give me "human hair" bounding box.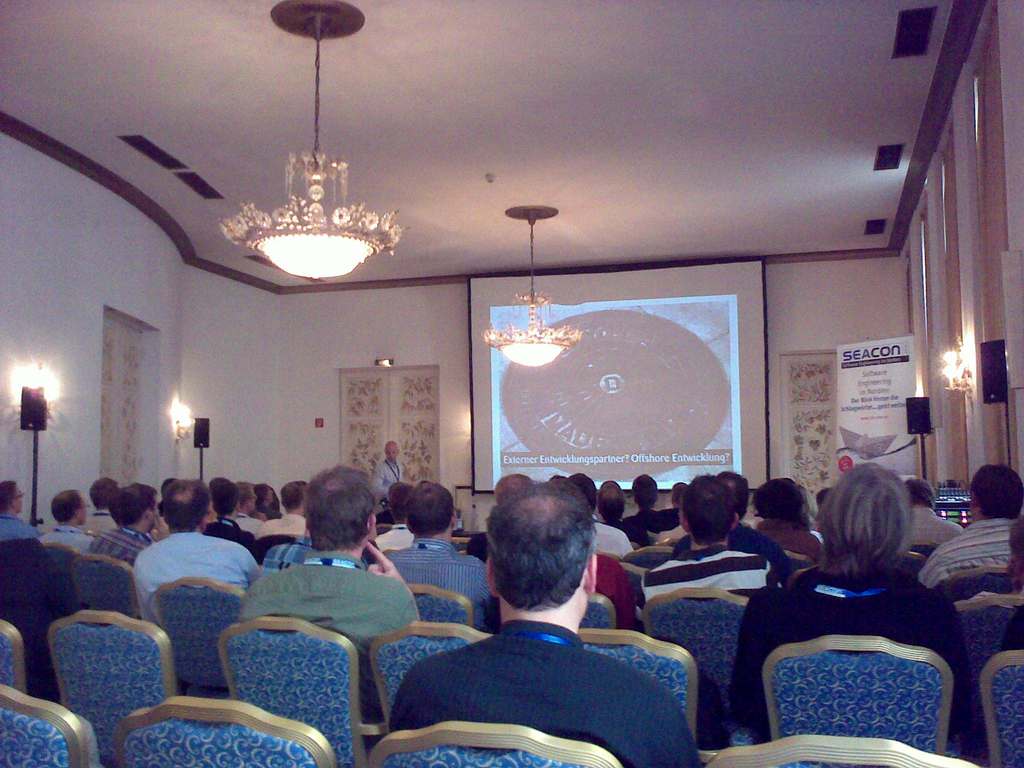
region(100, 486, 151, 531).
